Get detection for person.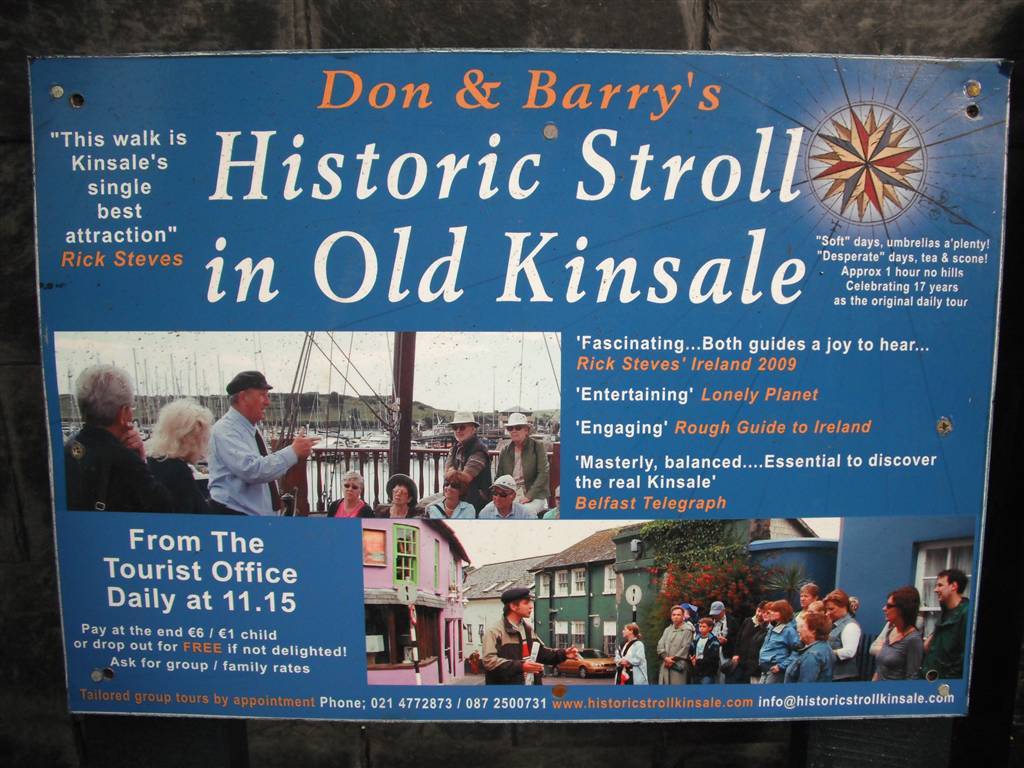
Detection: {"x1": 611, "y1": 617, "x2": 652, "y2": 684}.
